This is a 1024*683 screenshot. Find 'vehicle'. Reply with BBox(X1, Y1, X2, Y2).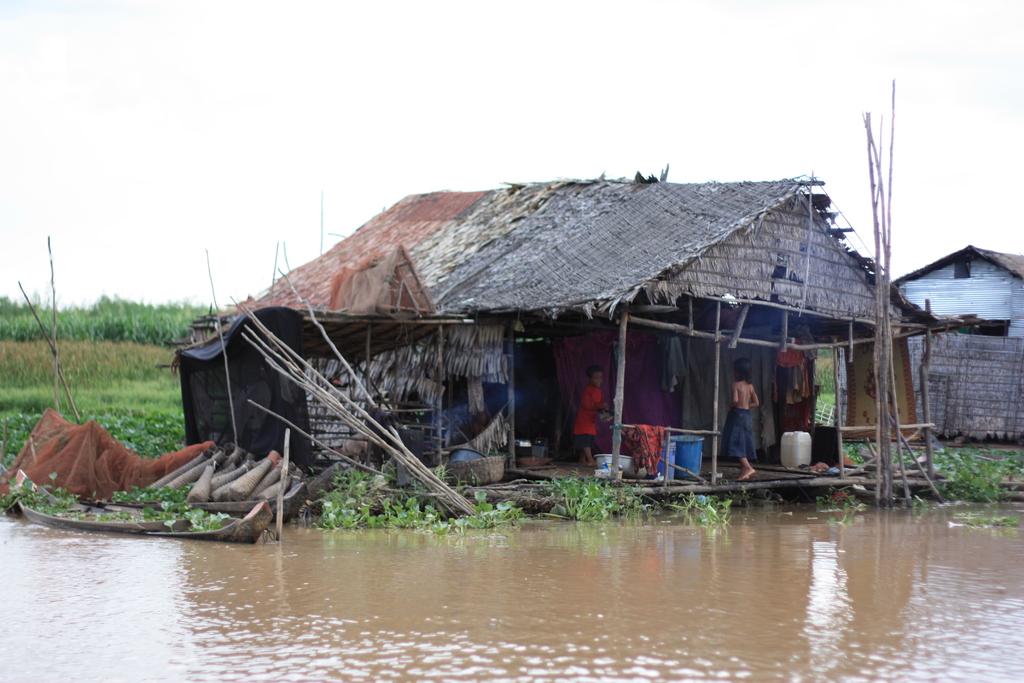
BBox(0, 479, 302, 559).
